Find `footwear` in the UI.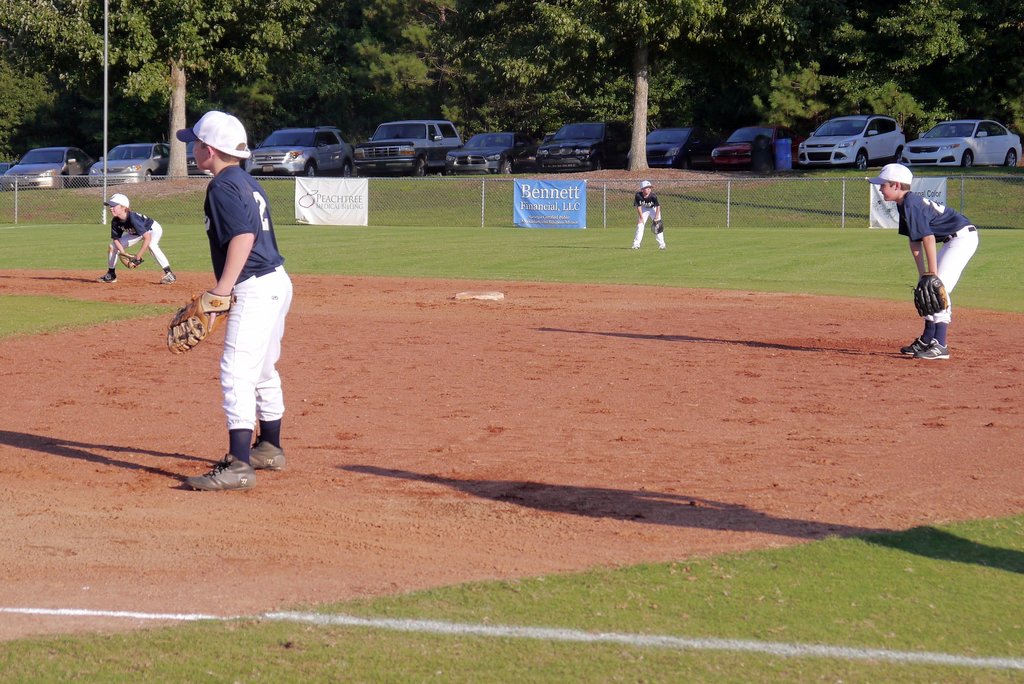
UI element at x1=100, y1=269, x2=115, y2=284.
